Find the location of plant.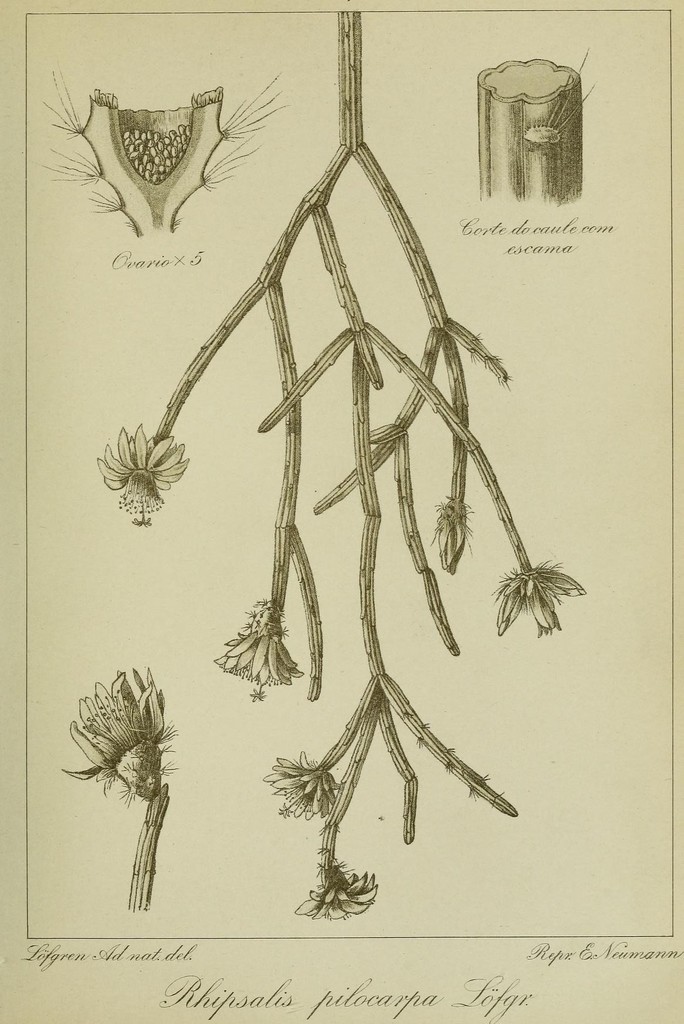
Location: detection(290, 865, 381, 927).
